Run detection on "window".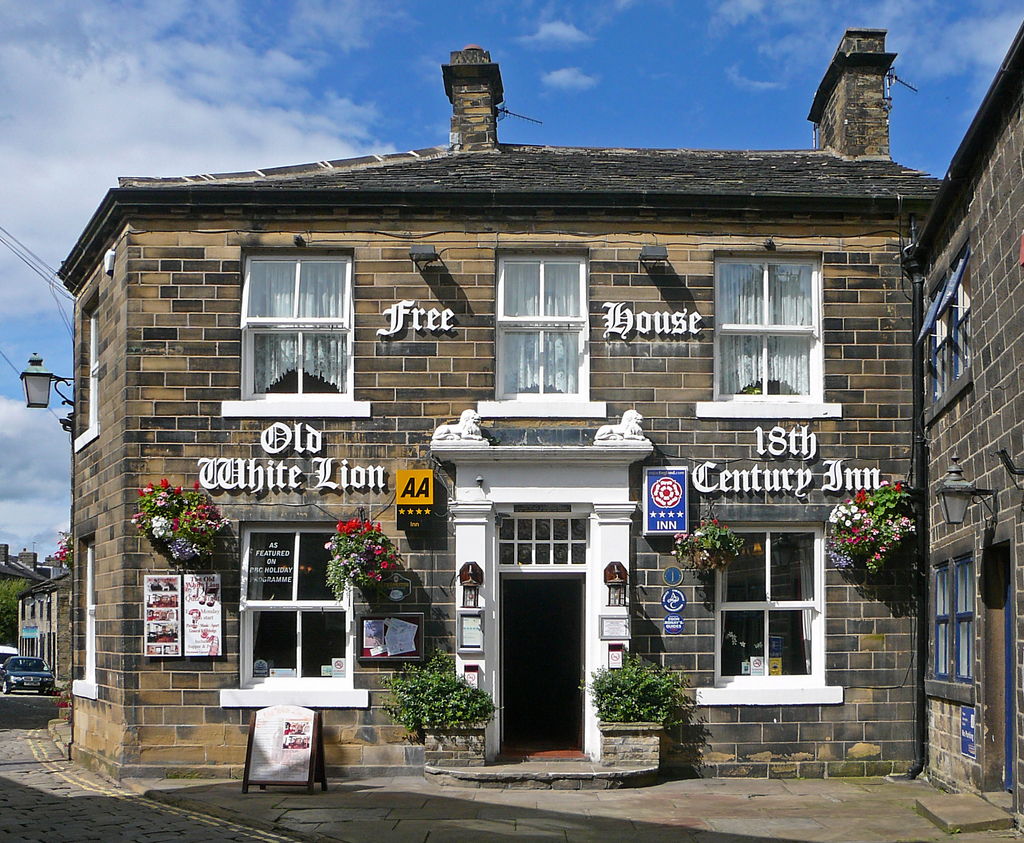
Result: (245, 521, 354, 694).
